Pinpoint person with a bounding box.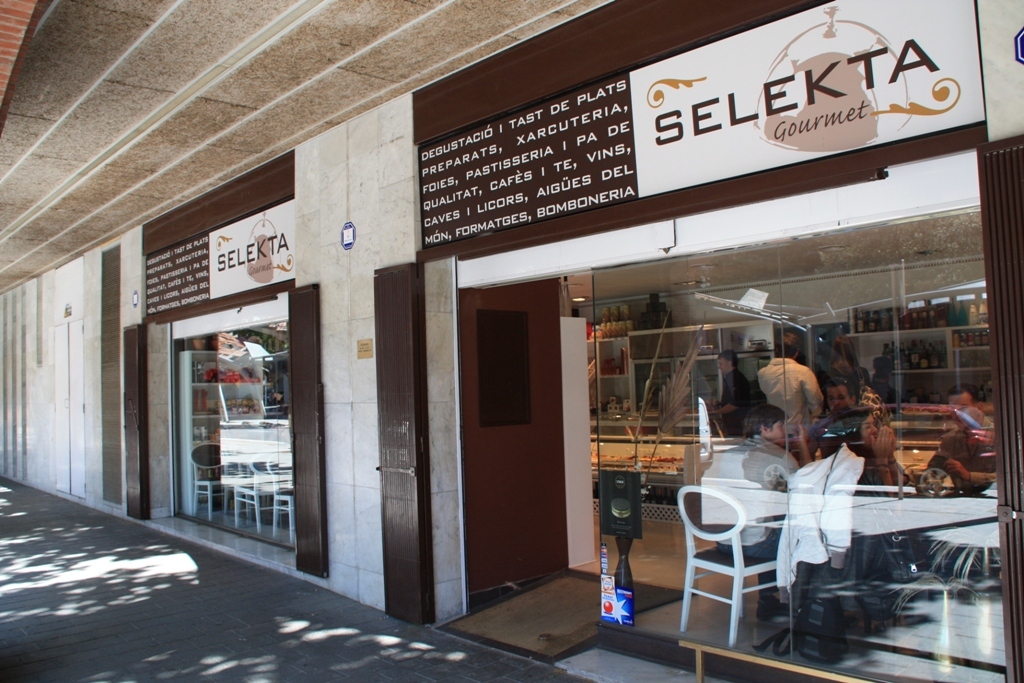
detection(922, 379, 994, 490).
